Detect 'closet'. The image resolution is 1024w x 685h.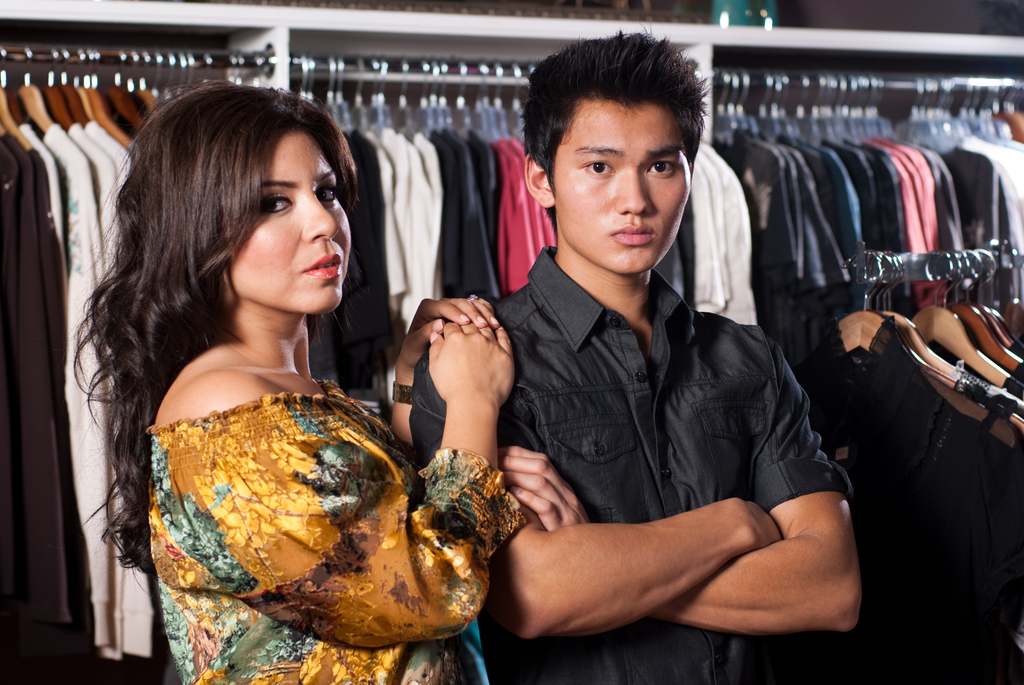
bbox(296, 51, 561, 414).
